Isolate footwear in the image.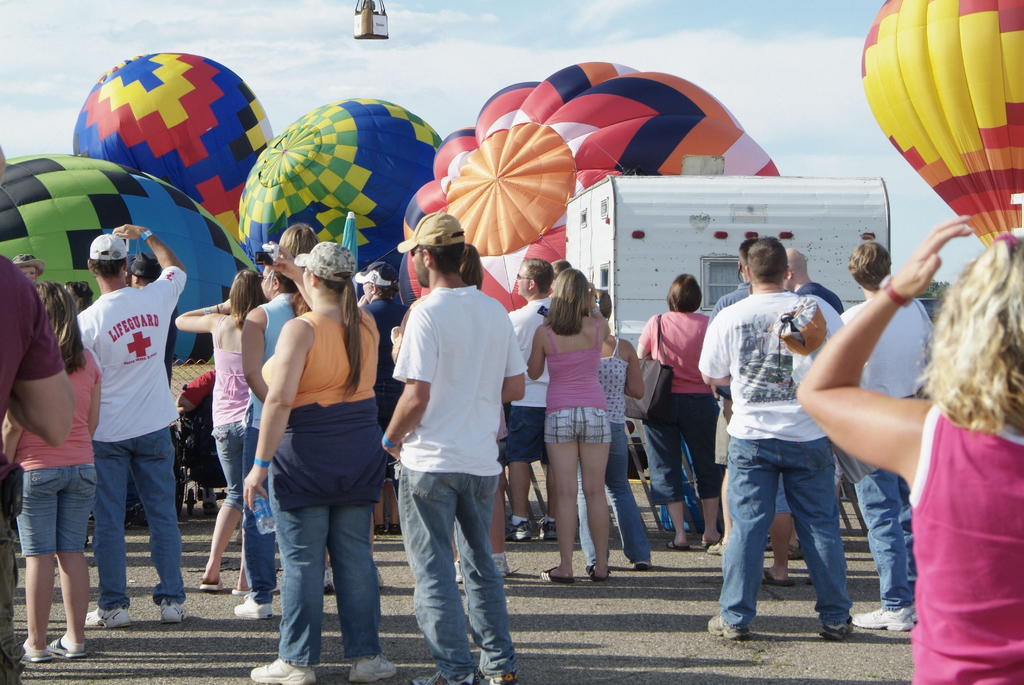
Isolated region: x1=387, y1=526, x2=401, y2=535.
